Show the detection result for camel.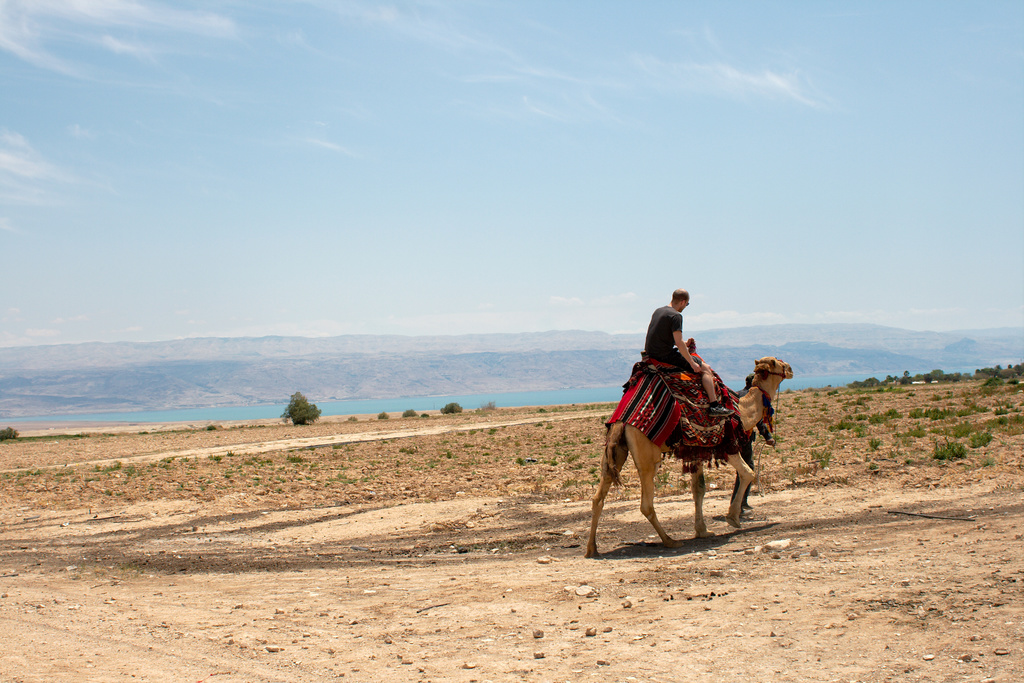
BBox(584, 348, 794, 554).
